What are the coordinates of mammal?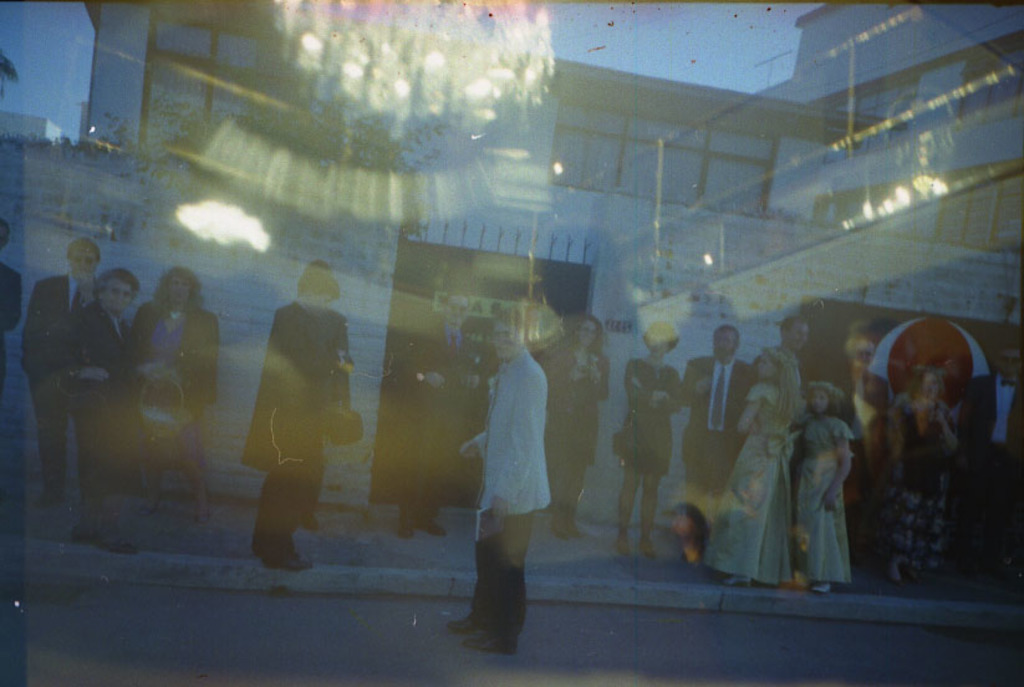
rect(0, 227, 21, 431).
